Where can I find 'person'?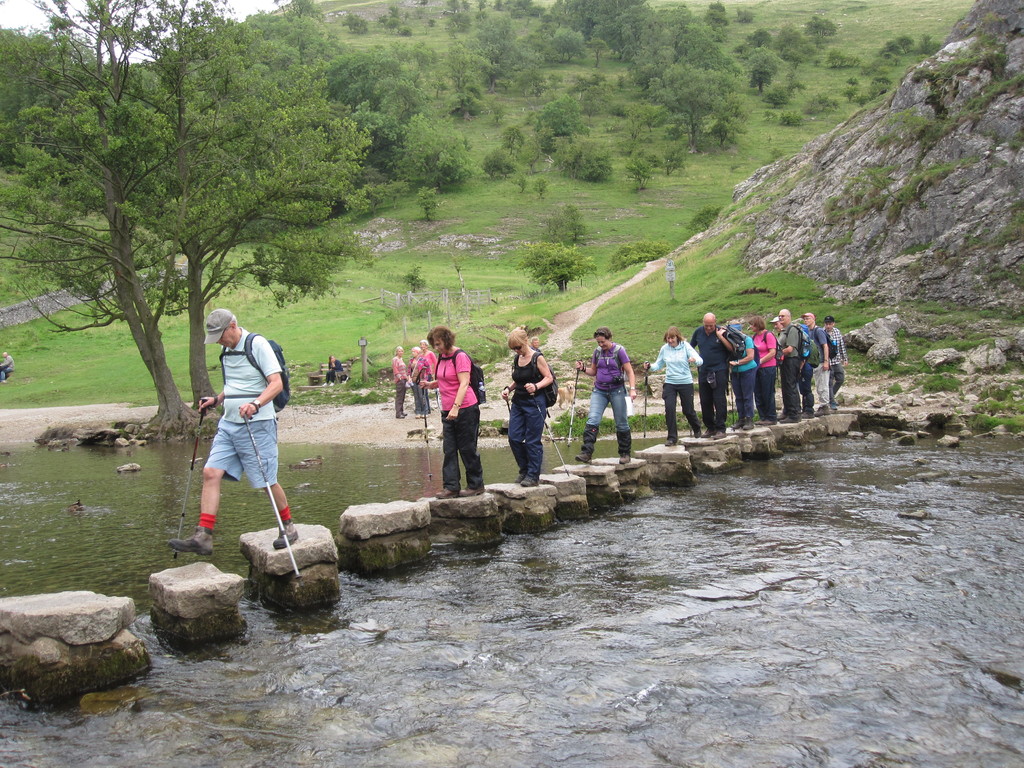
You can find it at {"left": 412, "top": 342, "right": 442, "bottom": 415}.
